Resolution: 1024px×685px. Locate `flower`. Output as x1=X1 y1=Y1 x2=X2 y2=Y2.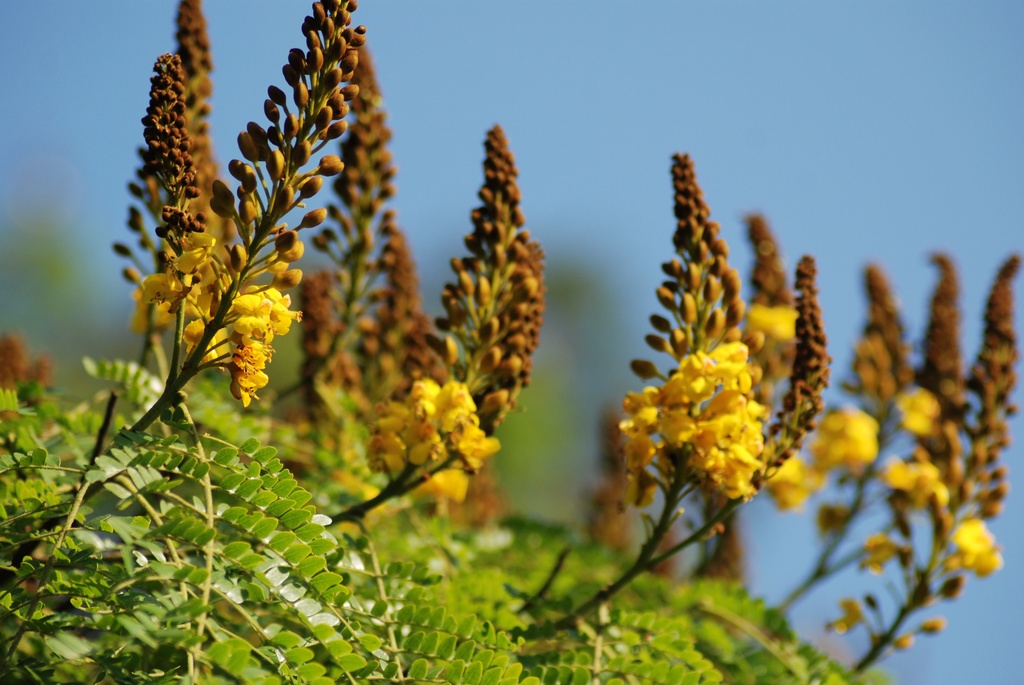
x1=946 y1=516 x2=1005 y2=577.
